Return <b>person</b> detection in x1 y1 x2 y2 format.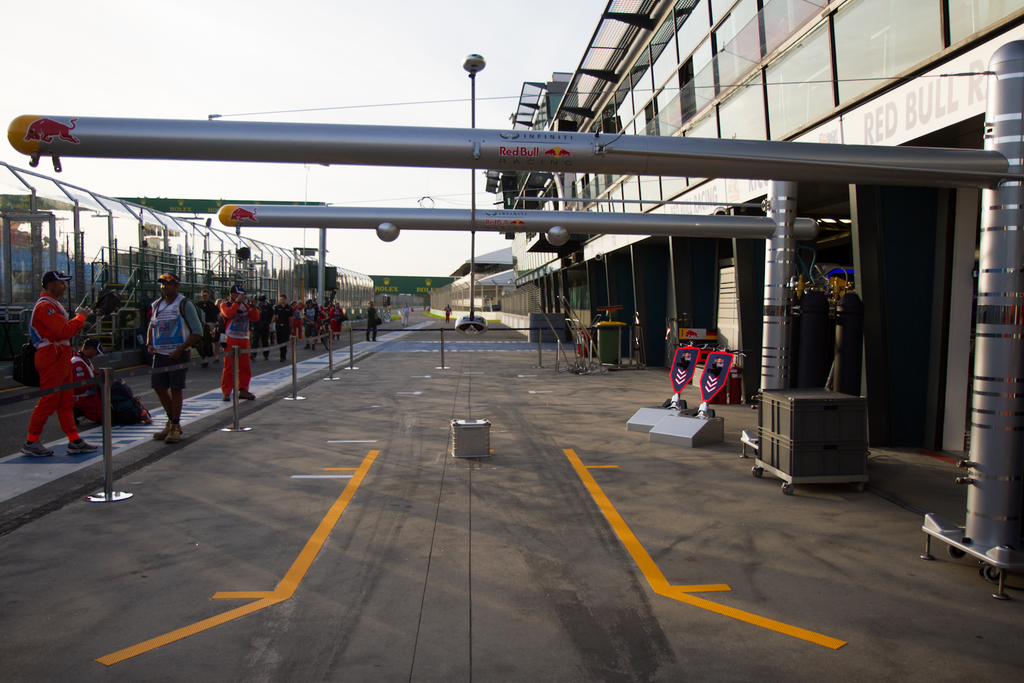
143 275 198 444.
